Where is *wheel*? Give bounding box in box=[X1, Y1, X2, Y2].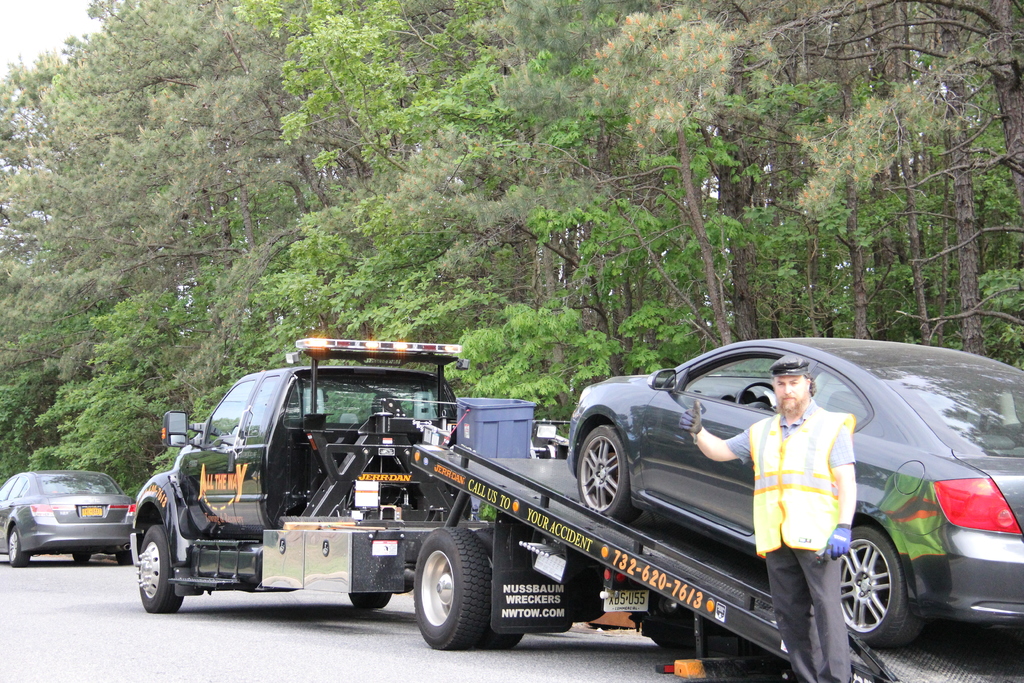
box=[841, 525, 926, 650].
